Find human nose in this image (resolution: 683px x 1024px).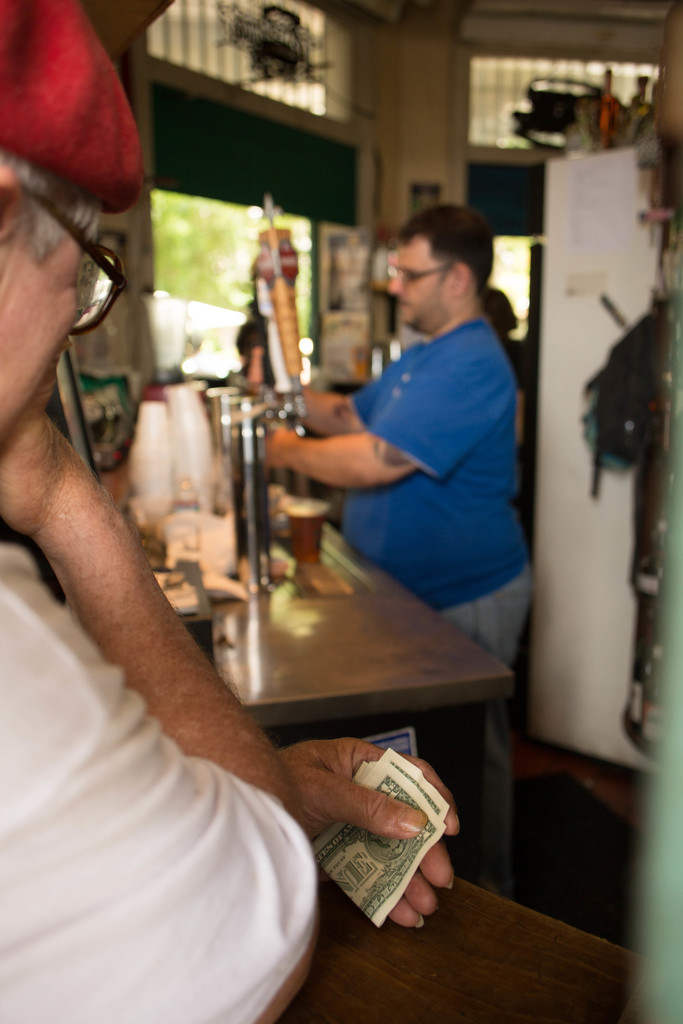
x1=388 y1=275 x2=400 y2=292.
